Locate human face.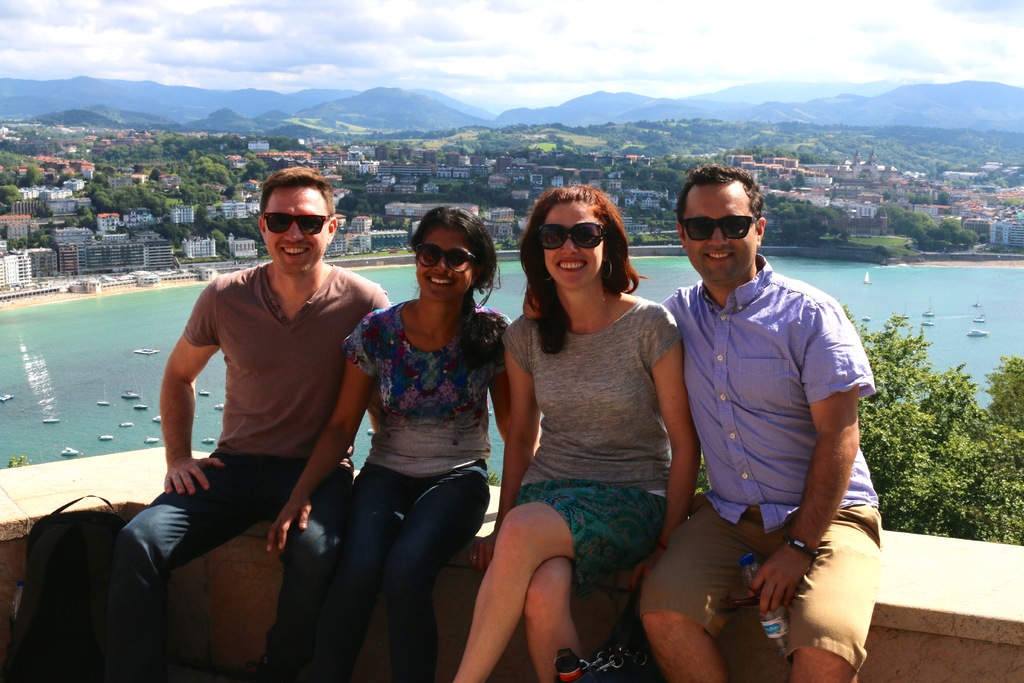
Bounding box: box=[539, 210, 603, 285].
